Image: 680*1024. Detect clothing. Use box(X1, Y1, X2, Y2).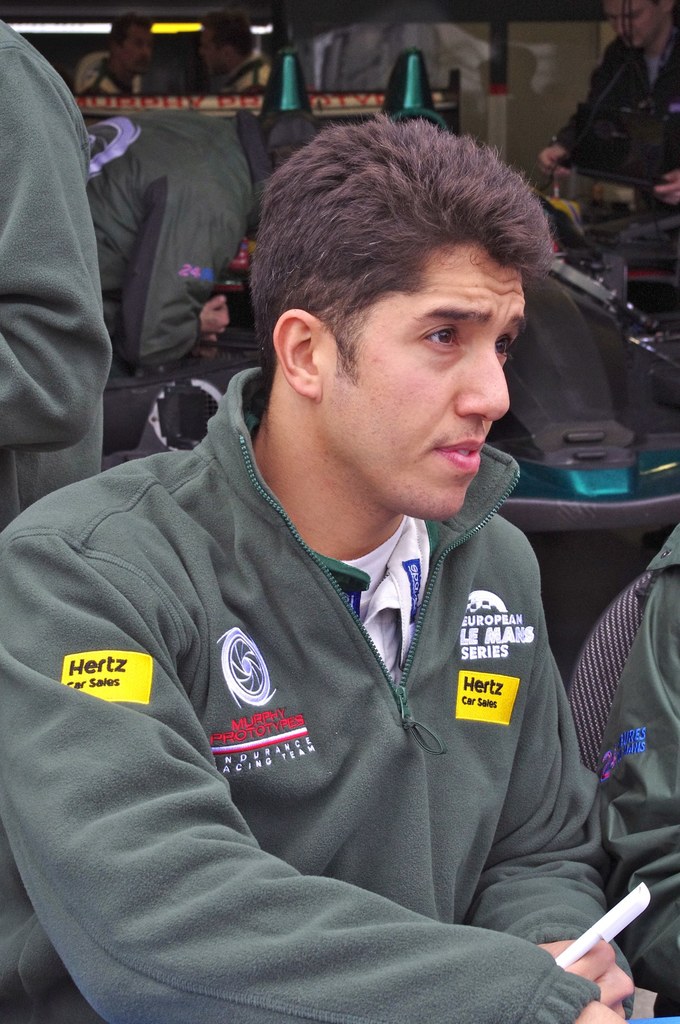
box(543, 25, 679, 237).
